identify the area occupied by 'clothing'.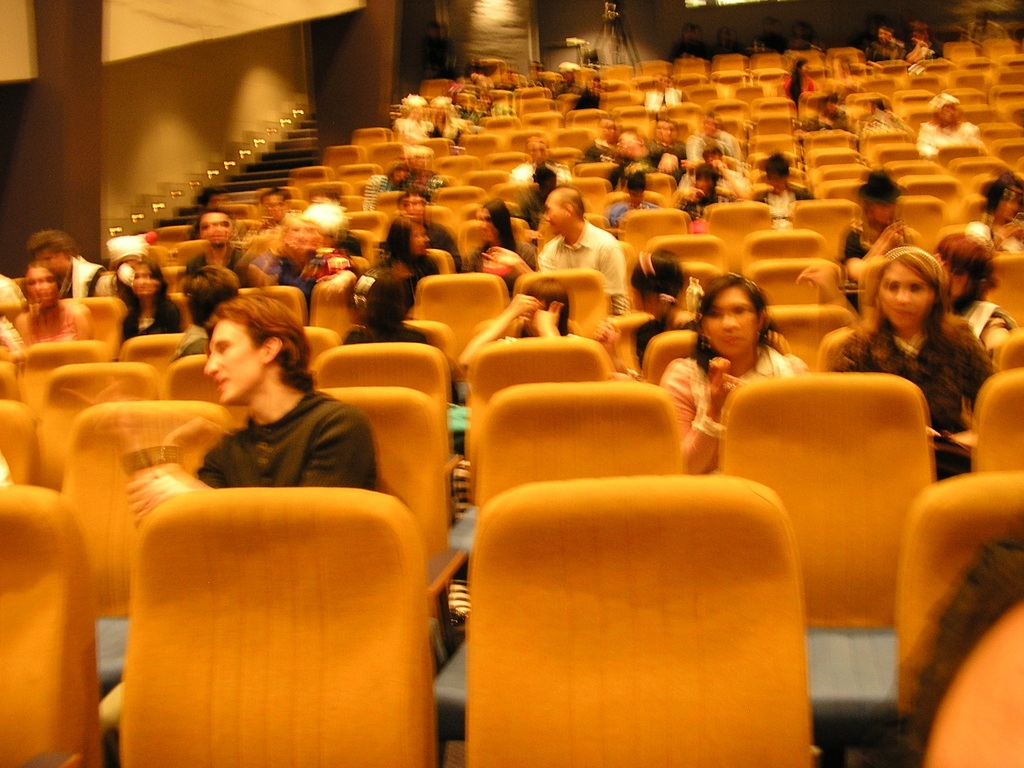
Area: BBox(124, 292, 180, 337).
